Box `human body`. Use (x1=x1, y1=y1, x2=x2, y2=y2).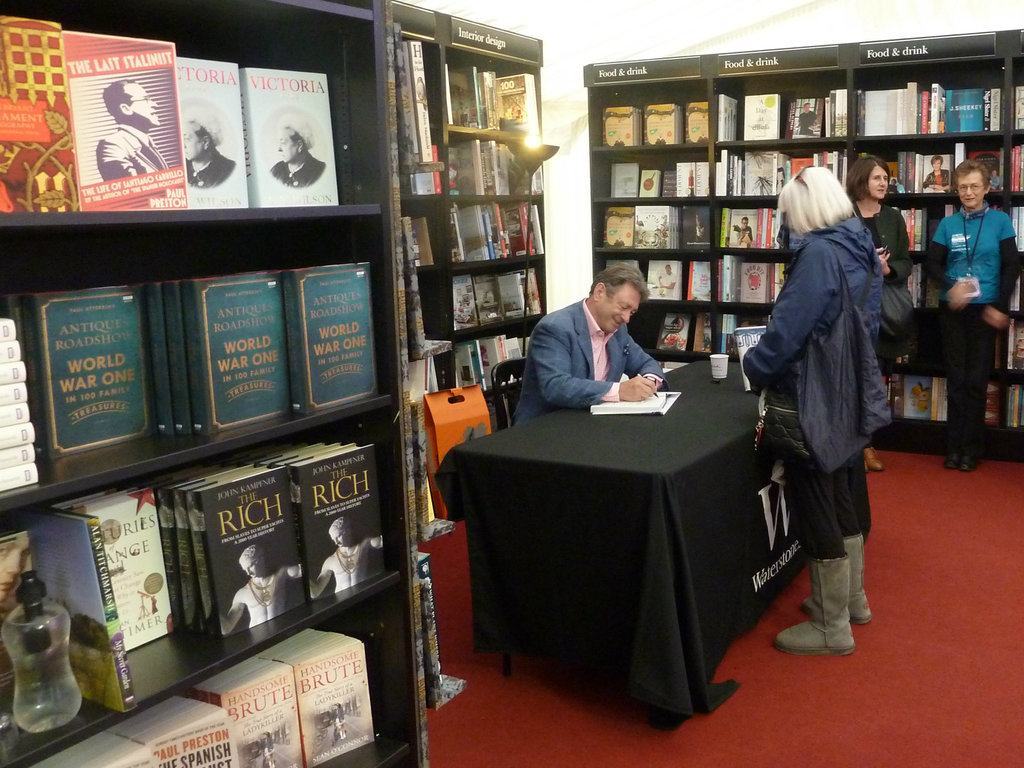
(x1=924, y1=157, x2=948, y2=191).
